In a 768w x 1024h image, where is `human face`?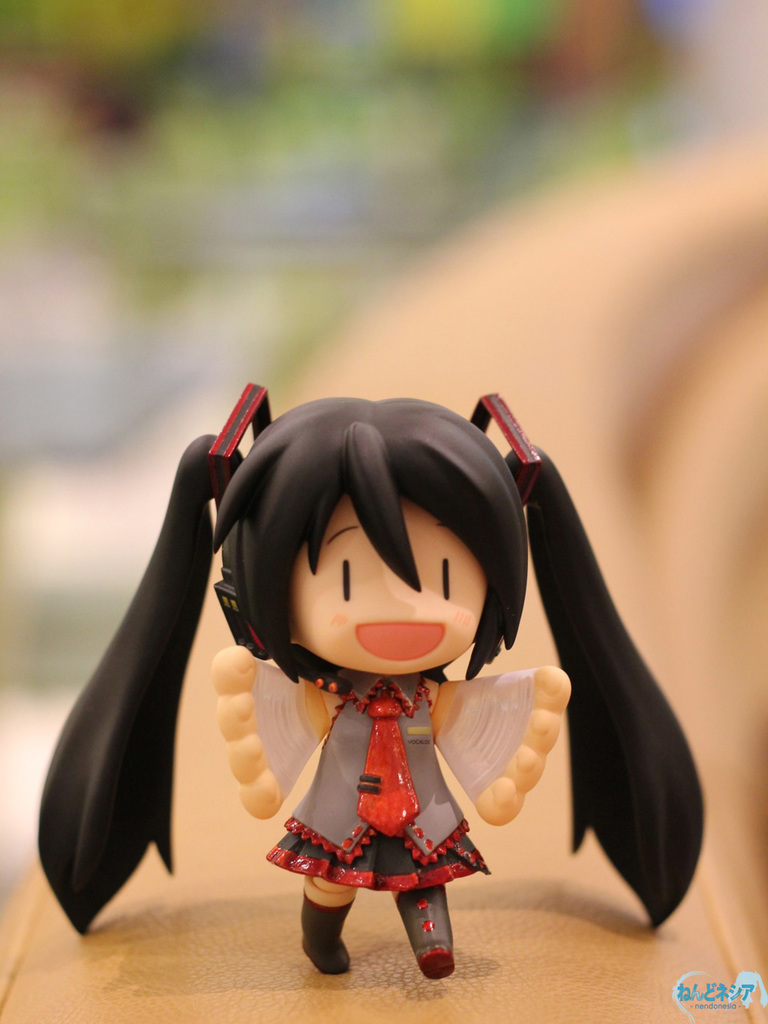
left=290, top=497, right=476, bottom=679.
